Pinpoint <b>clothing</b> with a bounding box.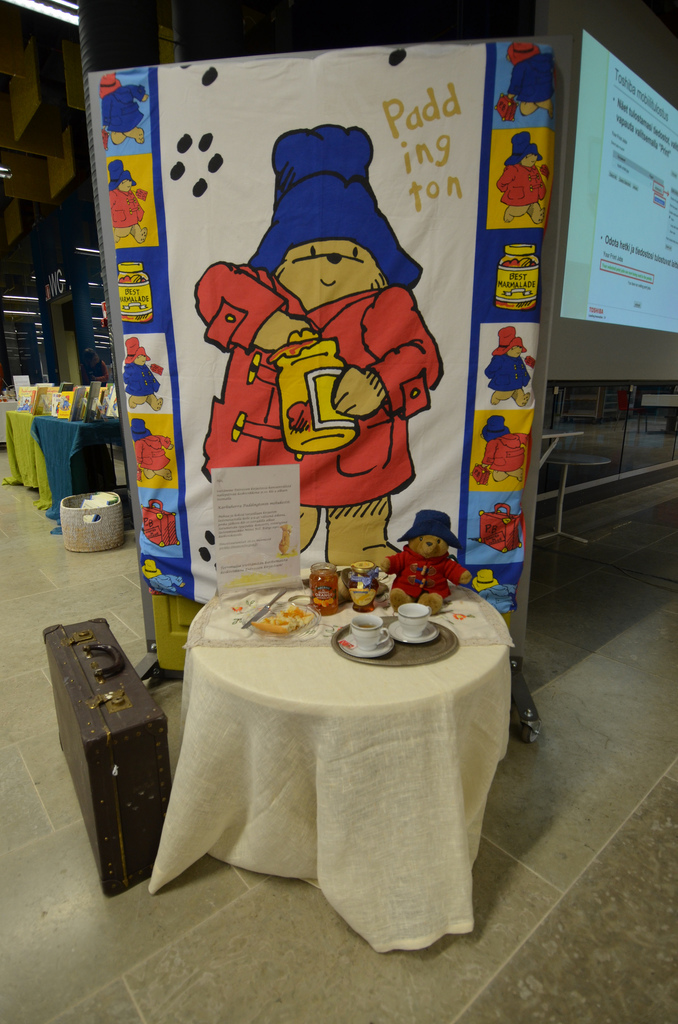
122:351:163:393.
